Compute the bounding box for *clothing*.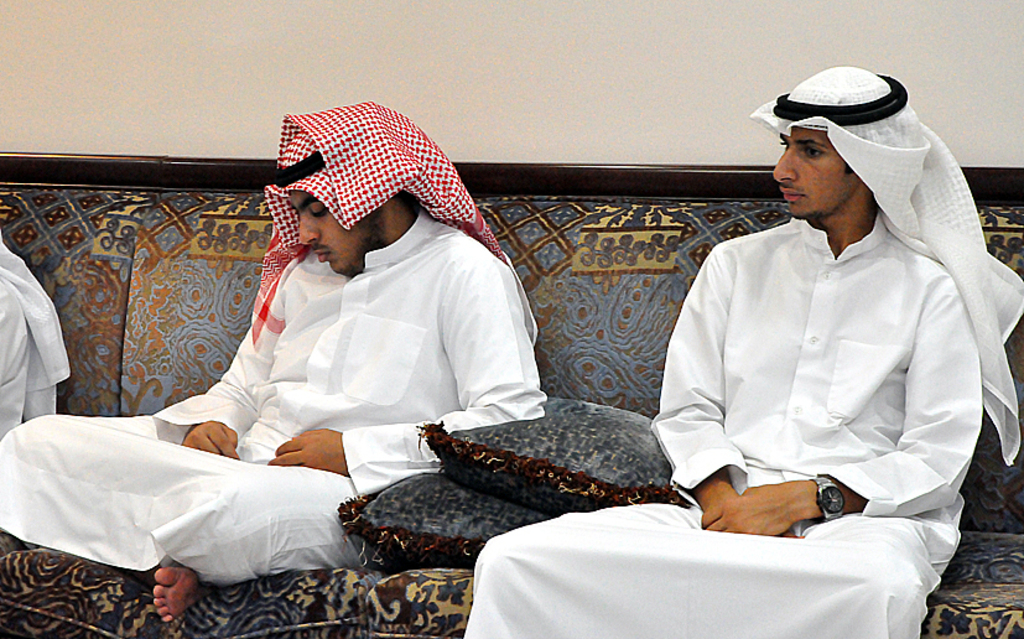
{"x1": 0, "y1": 230, "x2": 77, "y2": 435}.
